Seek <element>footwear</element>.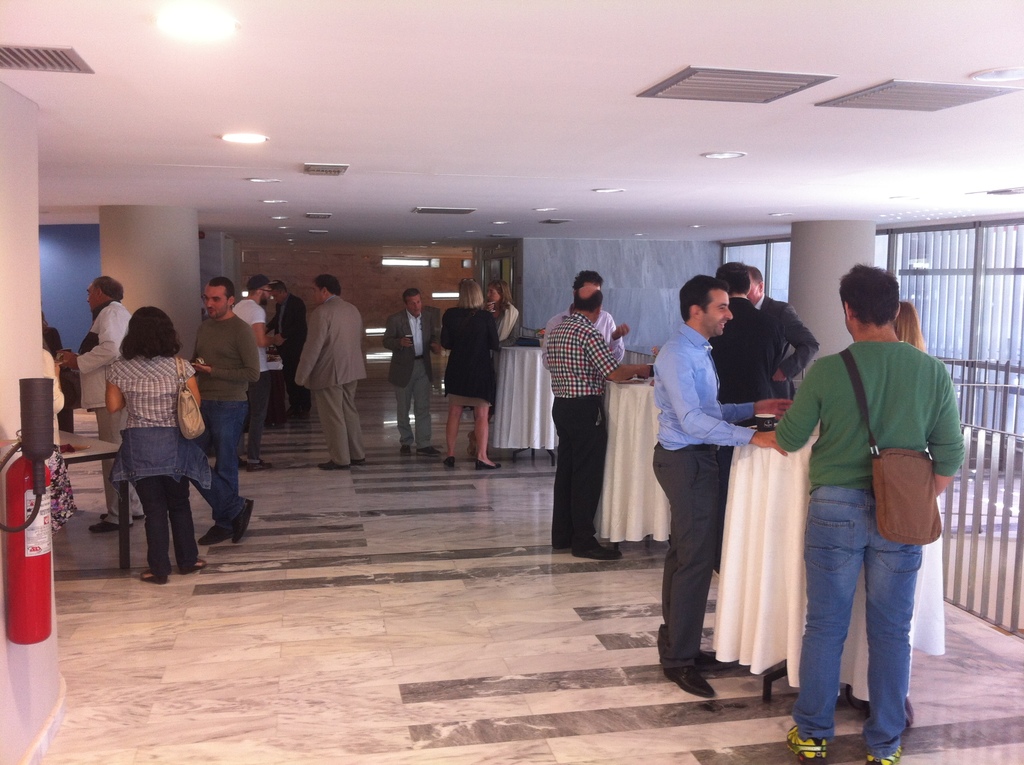
left=97, top=511, right=145, bottom=520.
